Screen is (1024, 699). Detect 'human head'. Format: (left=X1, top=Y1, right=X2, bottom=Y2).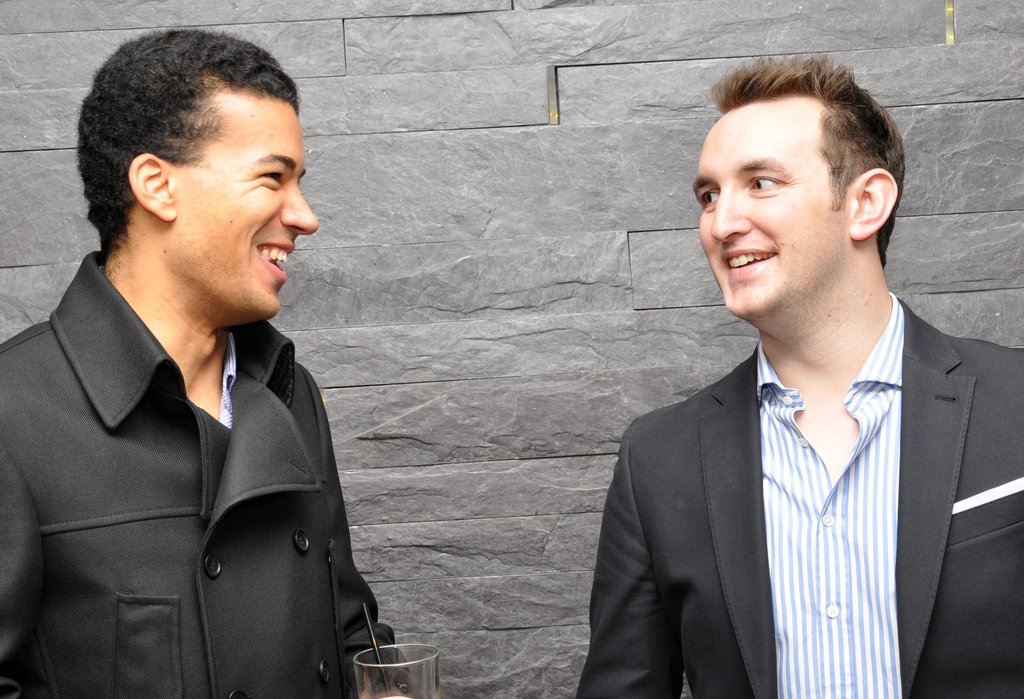
(left=700, top=56, right=902, bottom=298).
